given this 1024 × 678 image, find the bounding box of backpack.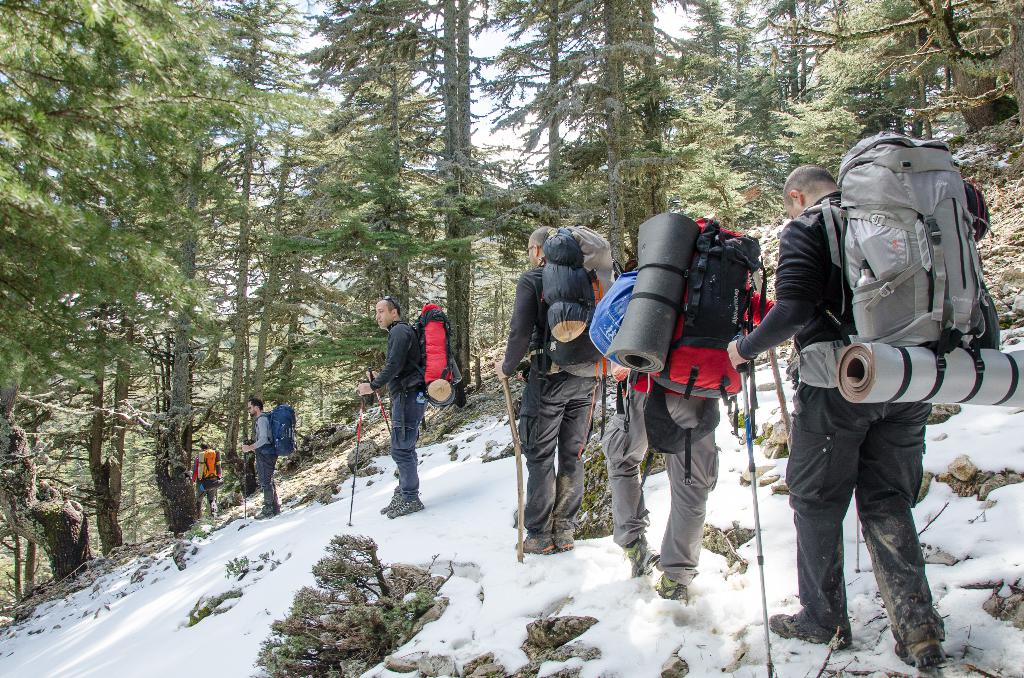
<box>812,139,999,430</box>.
